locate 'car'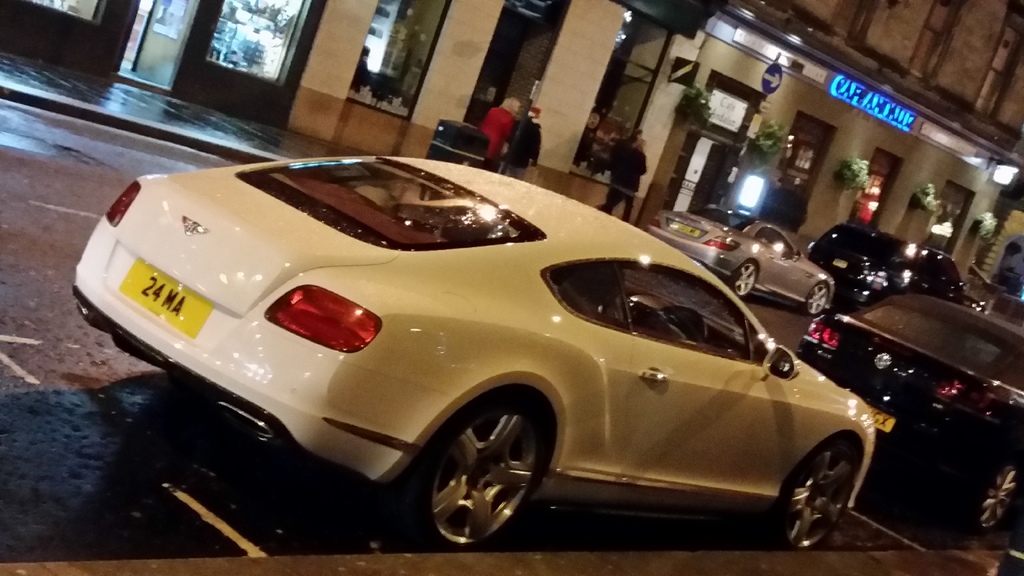
(632,204,831,319)
